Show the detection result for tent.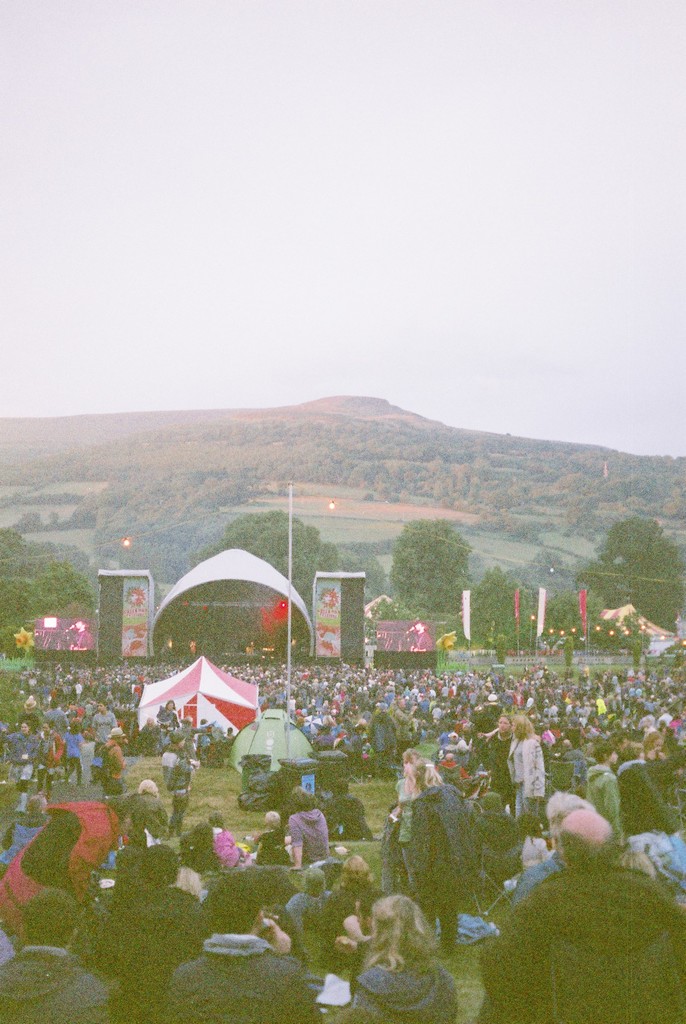
select_region(30, 610, 127, 655).
